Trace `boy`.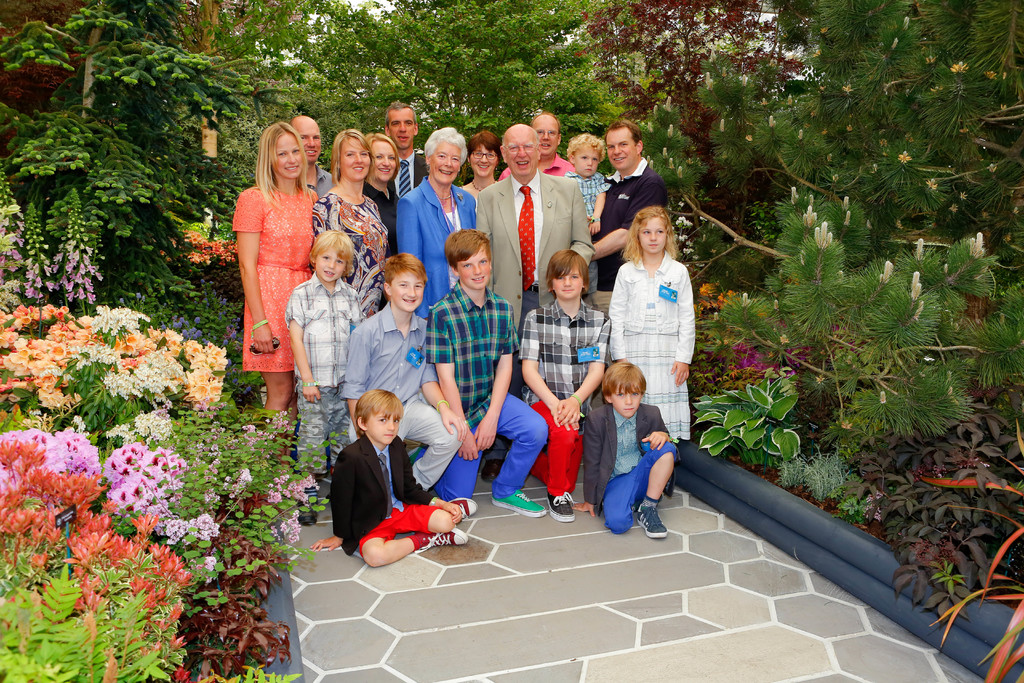
Traced to x1=579 y1=356 x2=688 y2=541.
